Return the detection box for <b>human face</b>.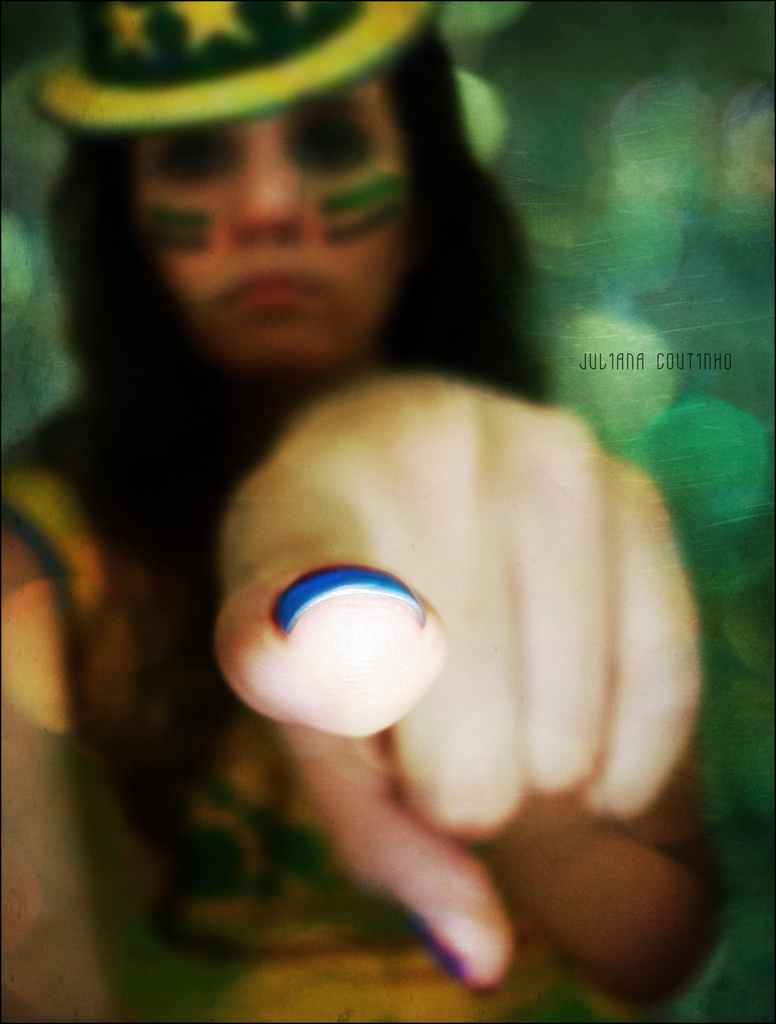
Rect(138, 76, 419, 376).
